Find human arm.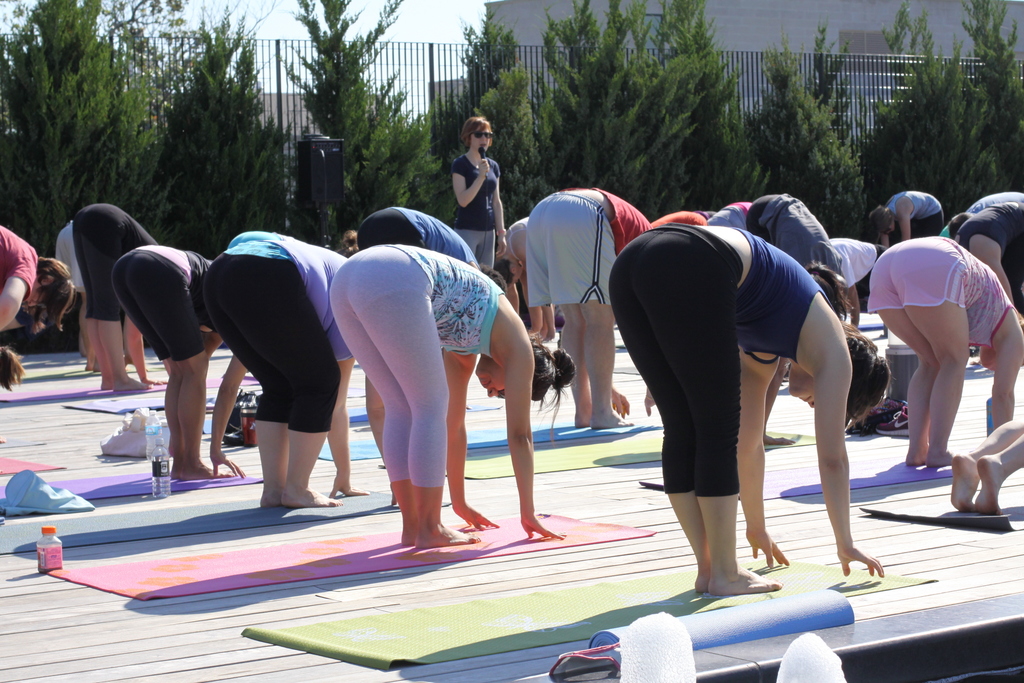
bbox=(215, 354, 252, 476).
